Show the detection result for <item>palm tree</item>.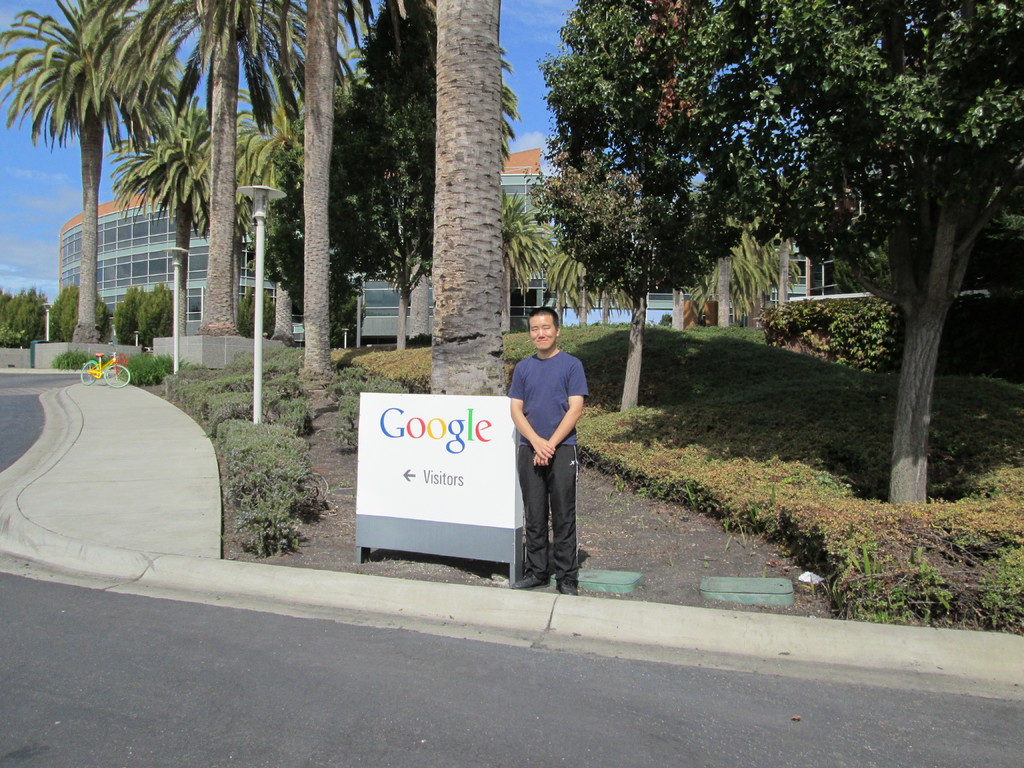
box(0, 0, 182, 344).
